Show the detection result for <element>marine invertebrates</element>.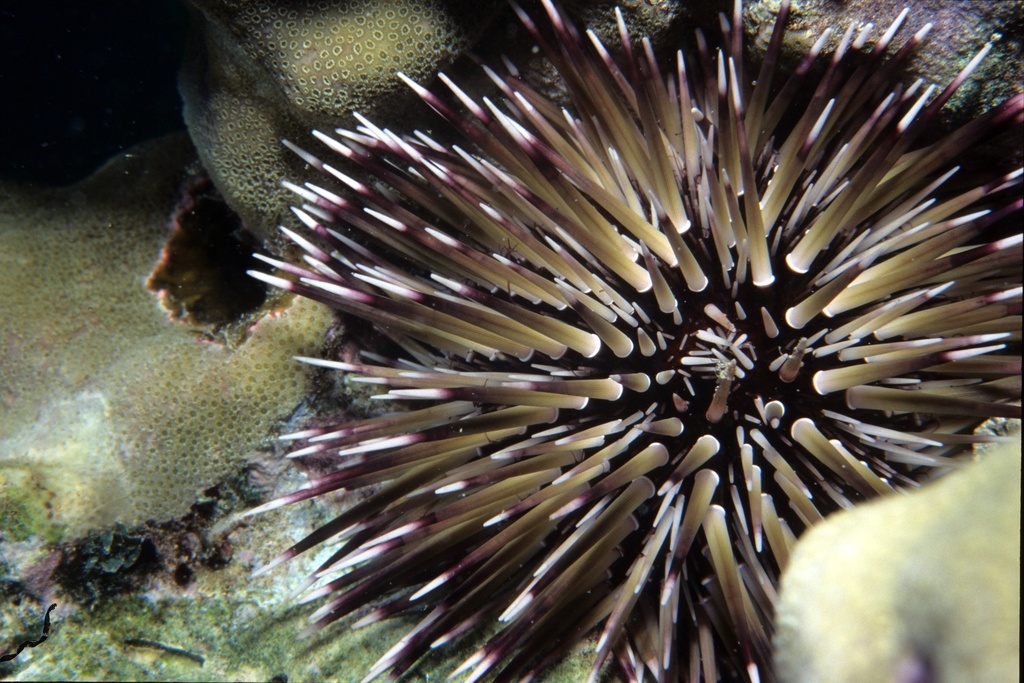
168, 0, 458, 278.
